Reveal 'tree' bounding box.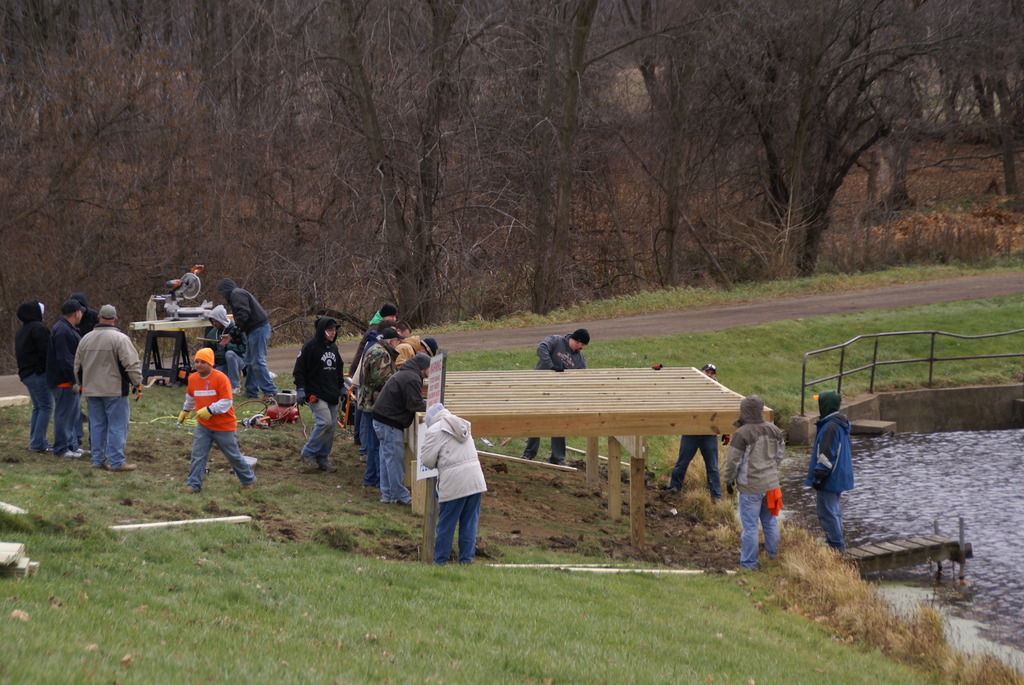
Revealed: bbox=(558, 0, 1023, 301).
